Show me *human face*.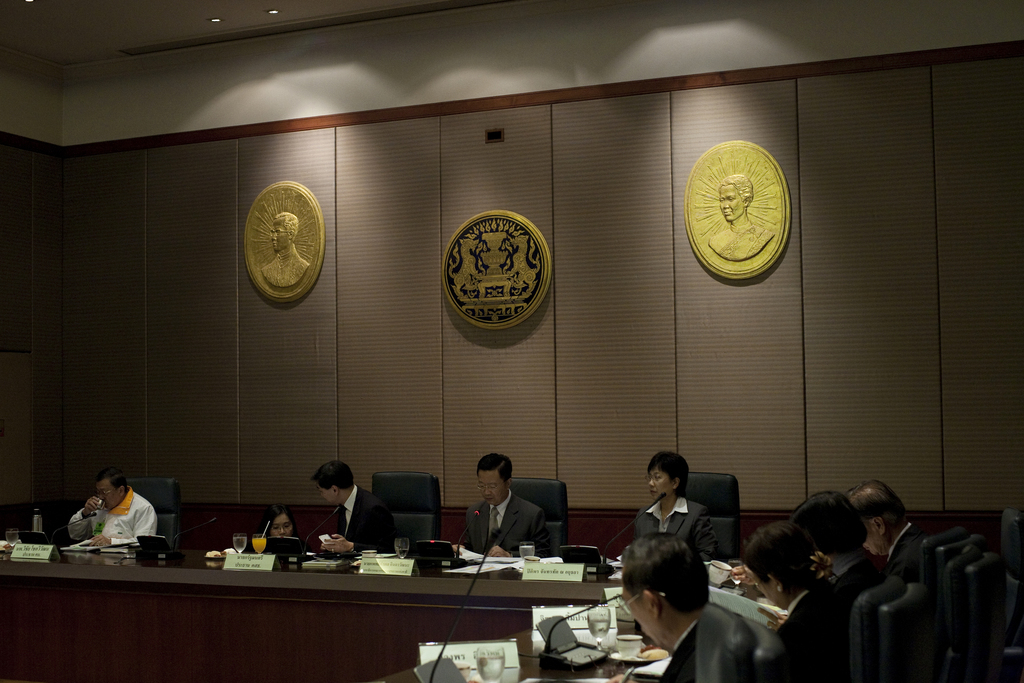
*human face* is here: x1=746, y1=562, x2=791, y2=611.
